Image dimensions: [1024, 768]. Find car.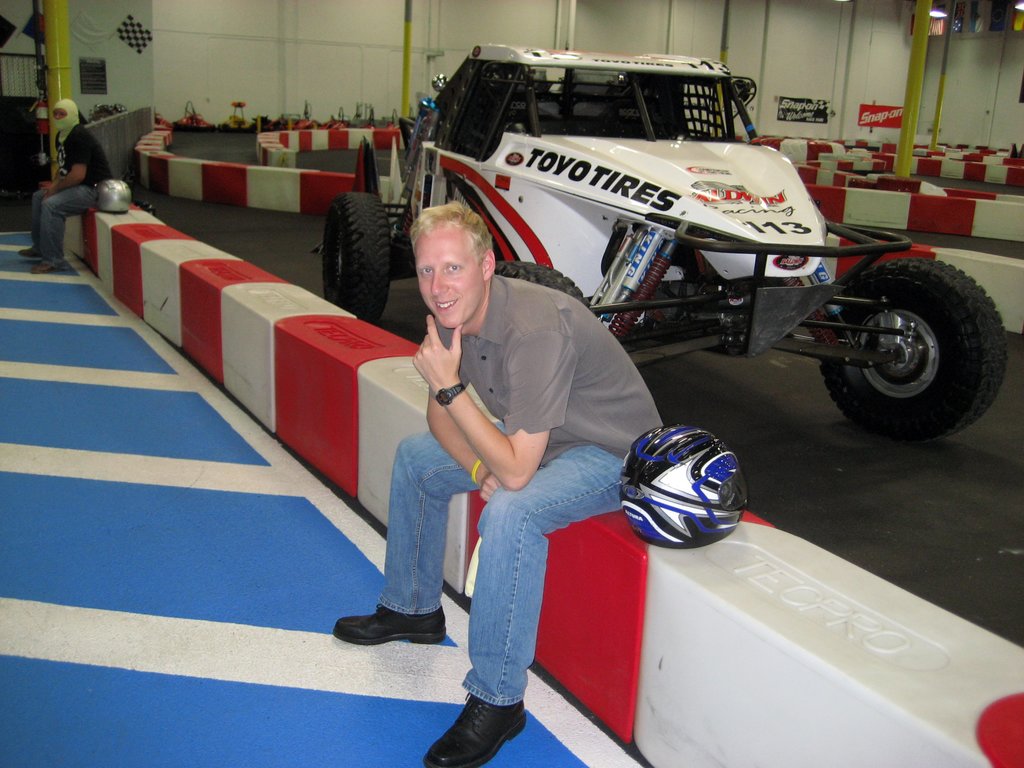
[x1=323, y1=42, x2=1012, y2=445].
